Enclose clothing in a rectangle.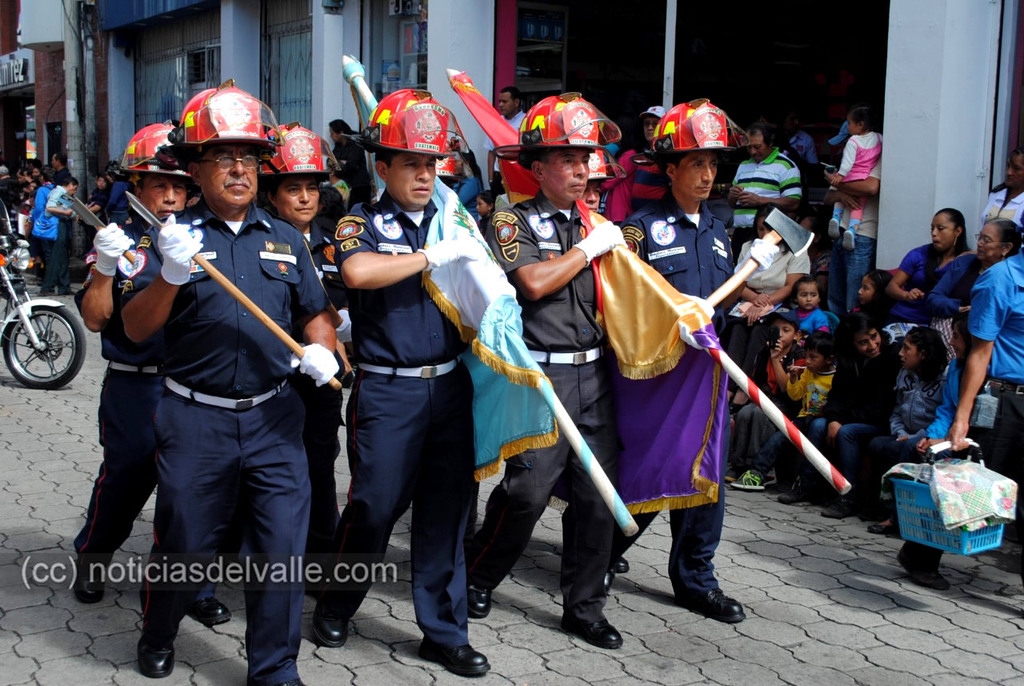
crop(26, 182, 62, 298).
